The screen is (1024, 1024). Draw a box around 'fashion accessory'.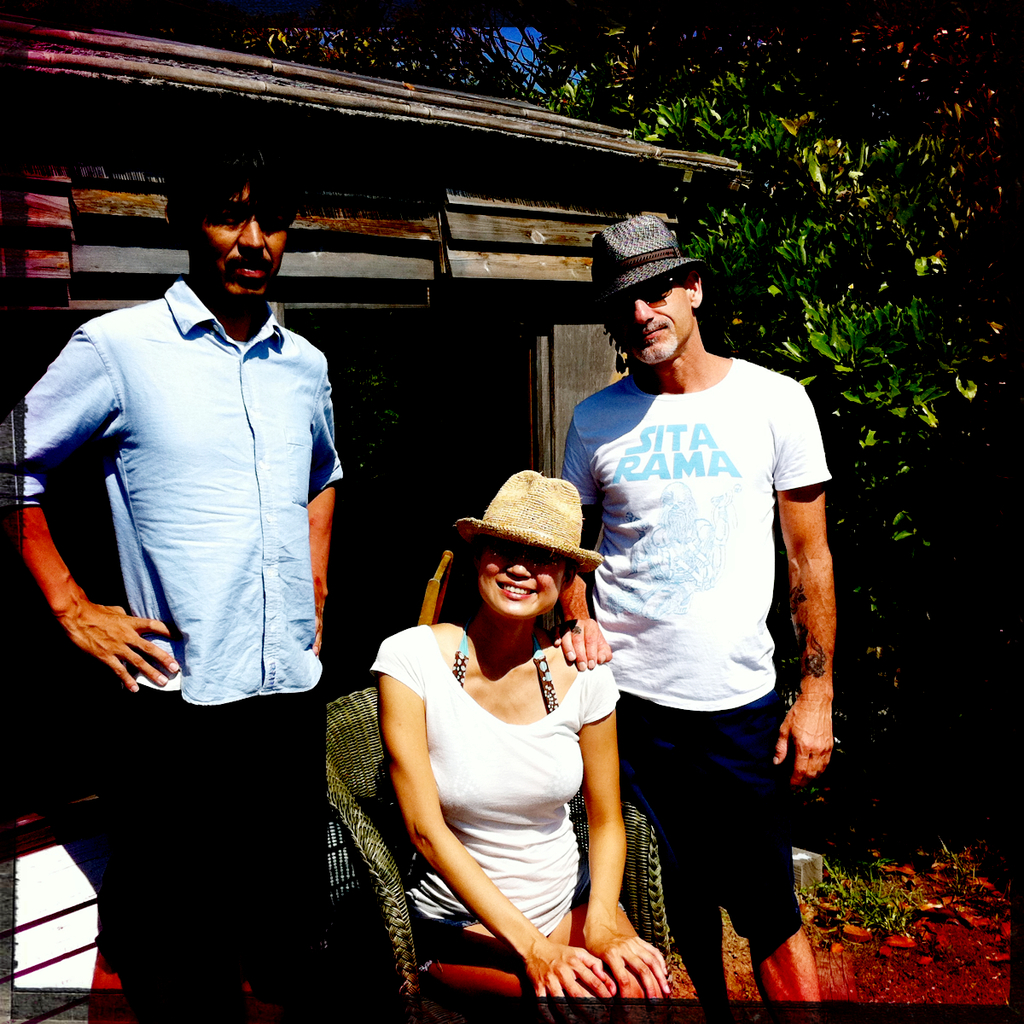
x1=453 y1=632 x2=561 y2=725.
